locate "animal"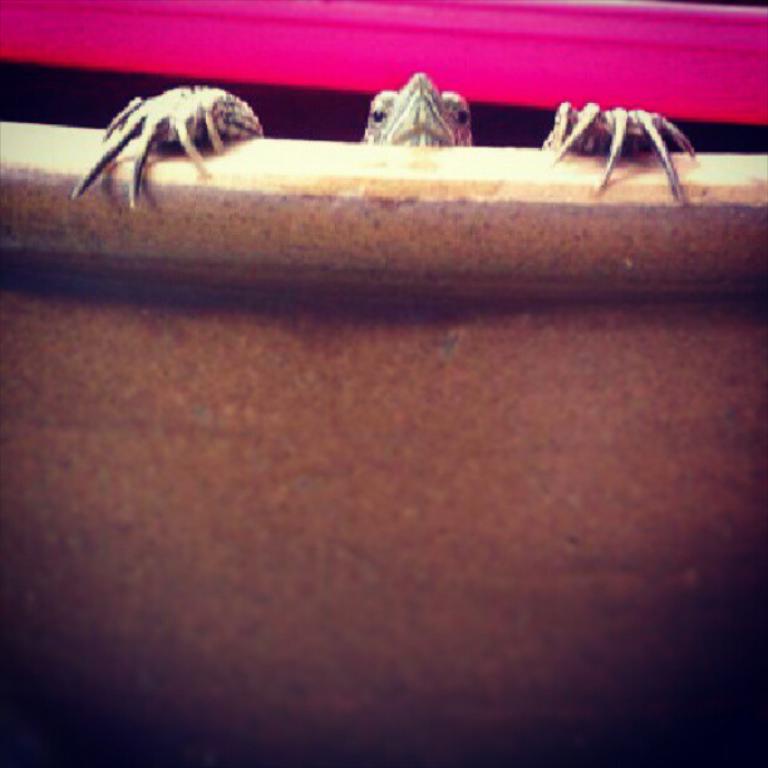
l=73, t=72, r=704, b=208
